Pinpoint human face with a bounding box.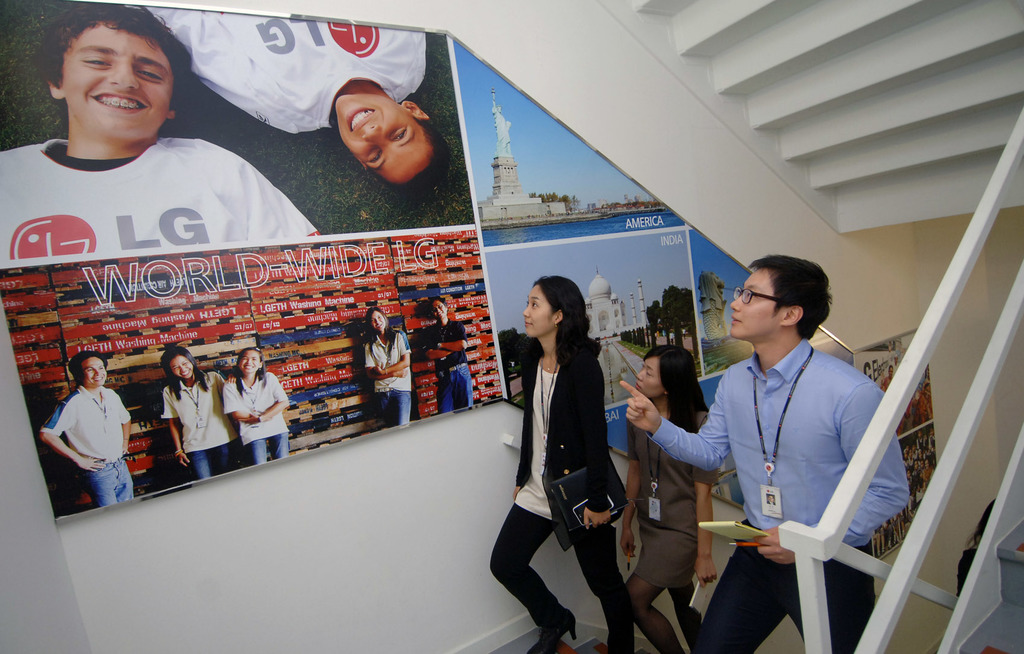
select_region(433, 300, 447, 319).
